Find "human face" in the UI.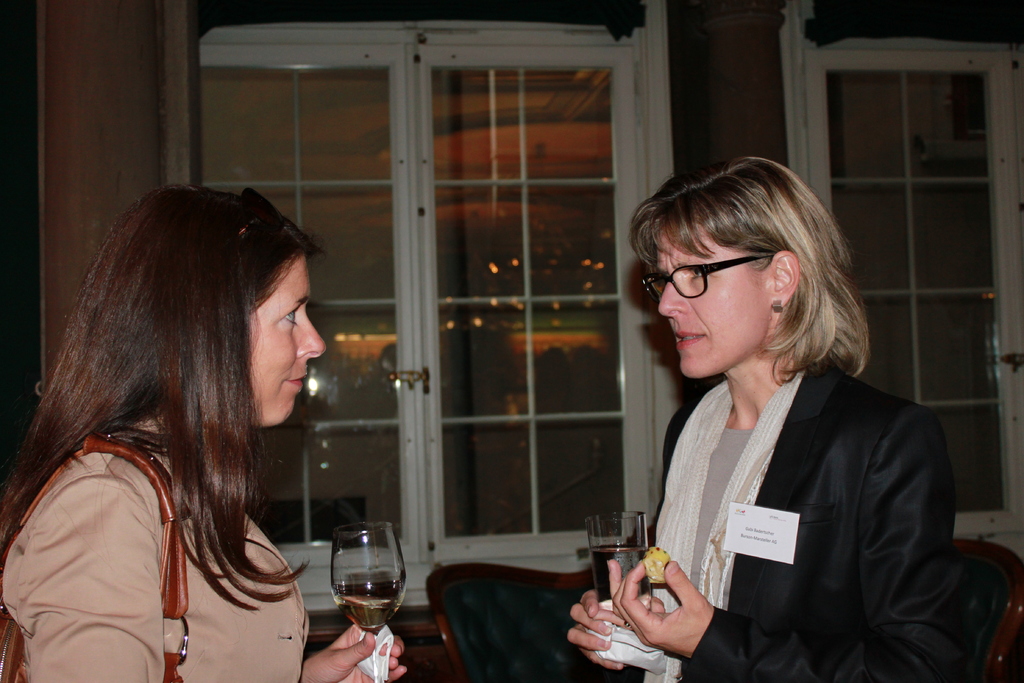
UI element at select_region(655, 223, 770, 383).
